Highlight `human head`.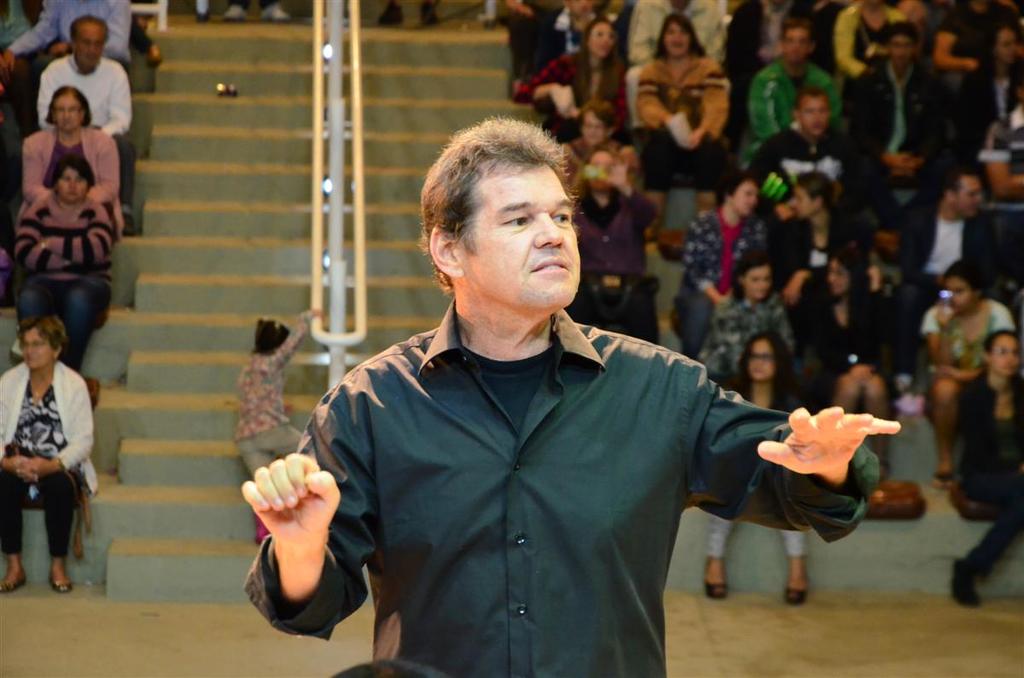
Highlighted region: (747,333,790,380).
